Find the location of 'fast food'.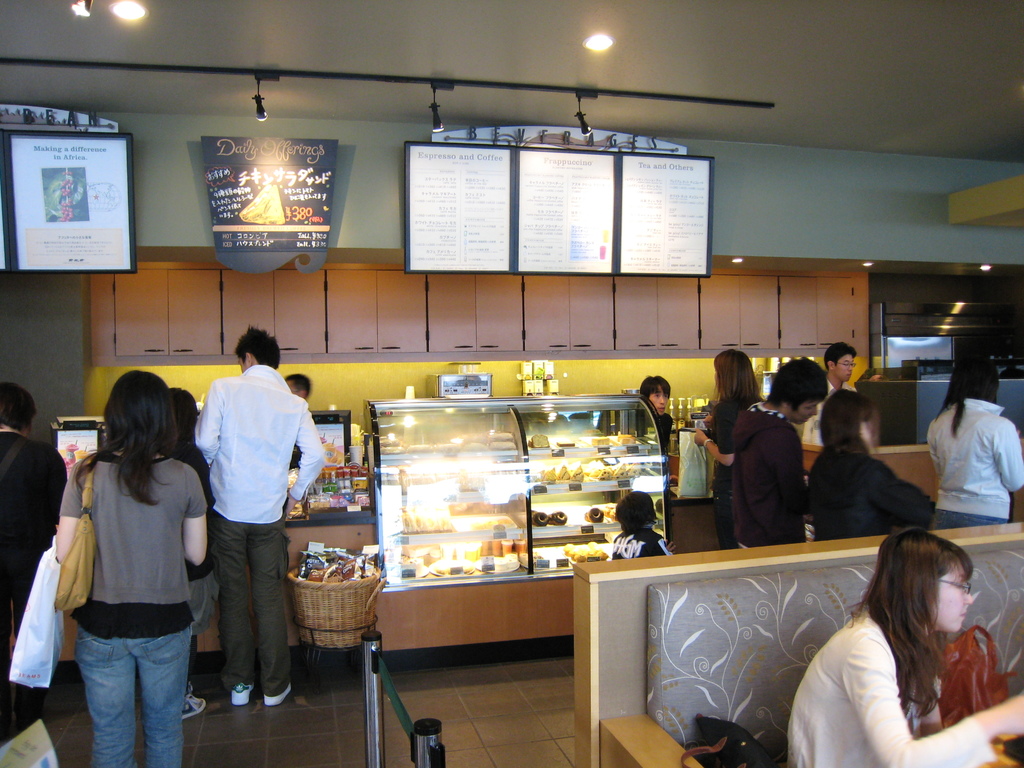
Location: rect(567, 544, 607, 566).
